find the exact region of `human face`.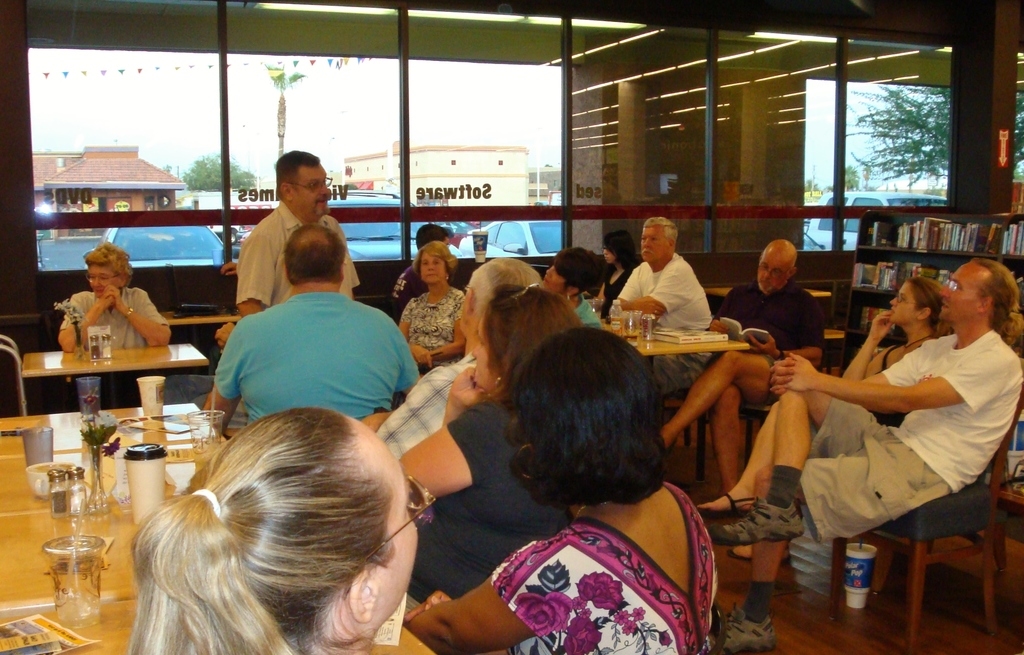
Exact region: 603, 241, 616, 270.
